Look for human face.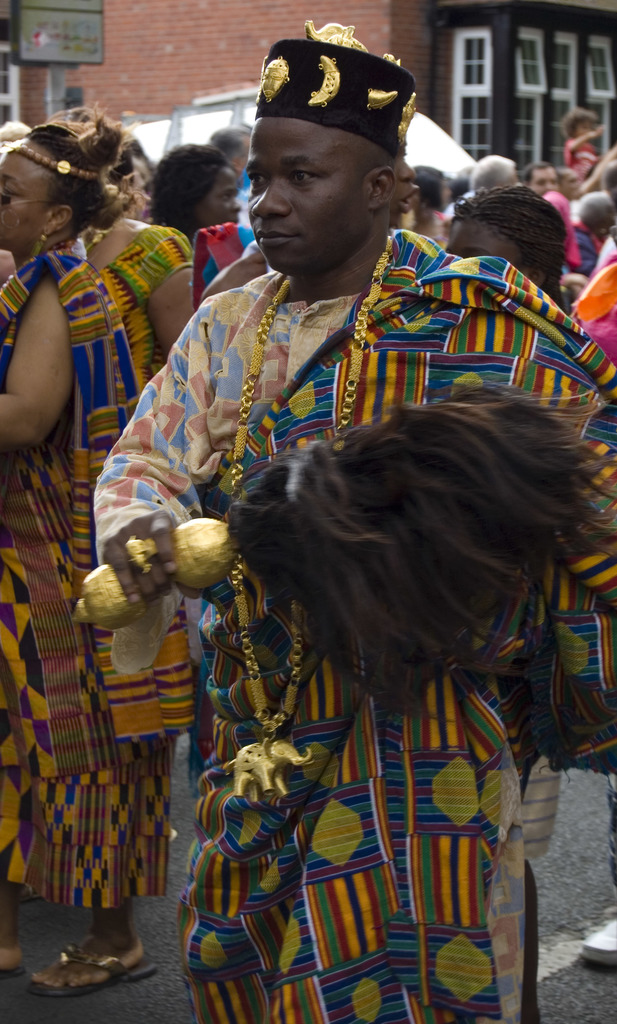
Found: (x1=132, y1=175, x2=151, y2=219).
